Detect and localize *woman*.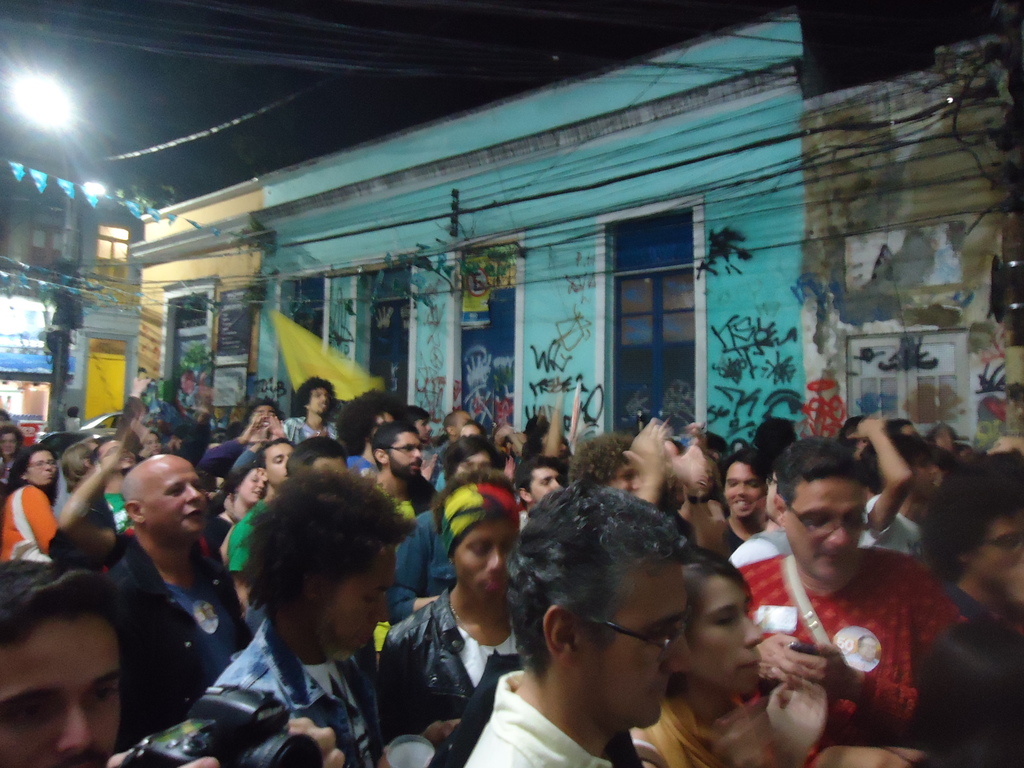
Localized at Rect(215, 463, 276, 561).
